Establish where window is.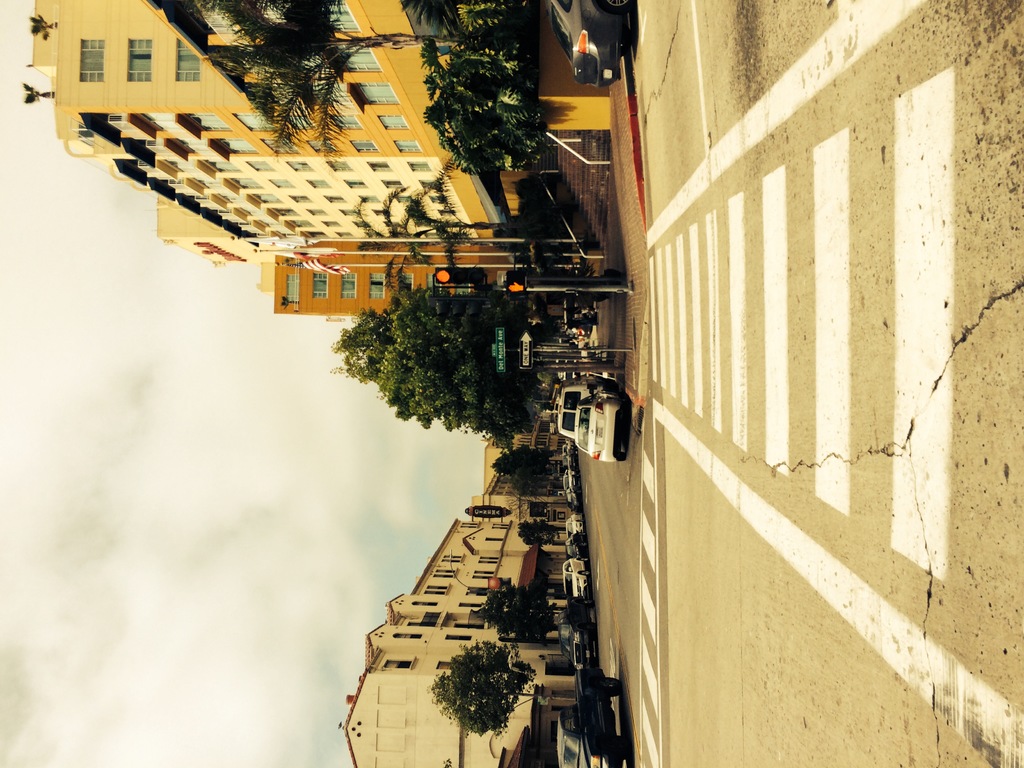
Established at bbox(484, 535, 501, 543).
